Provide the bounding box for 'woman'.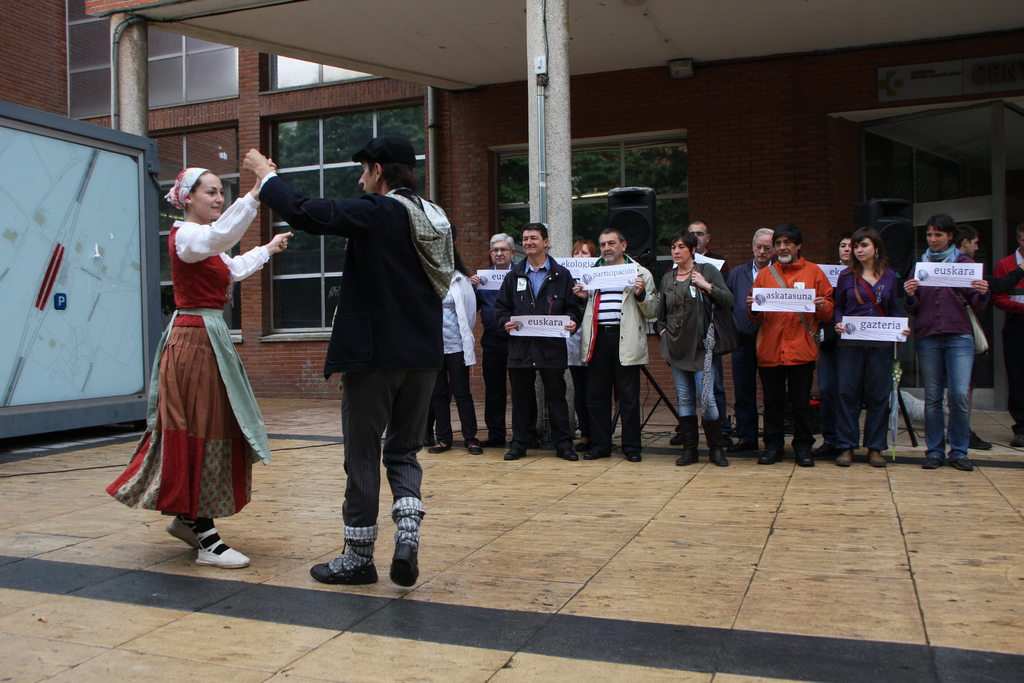
x1=564 y1=237 x2=621 y2=456.
